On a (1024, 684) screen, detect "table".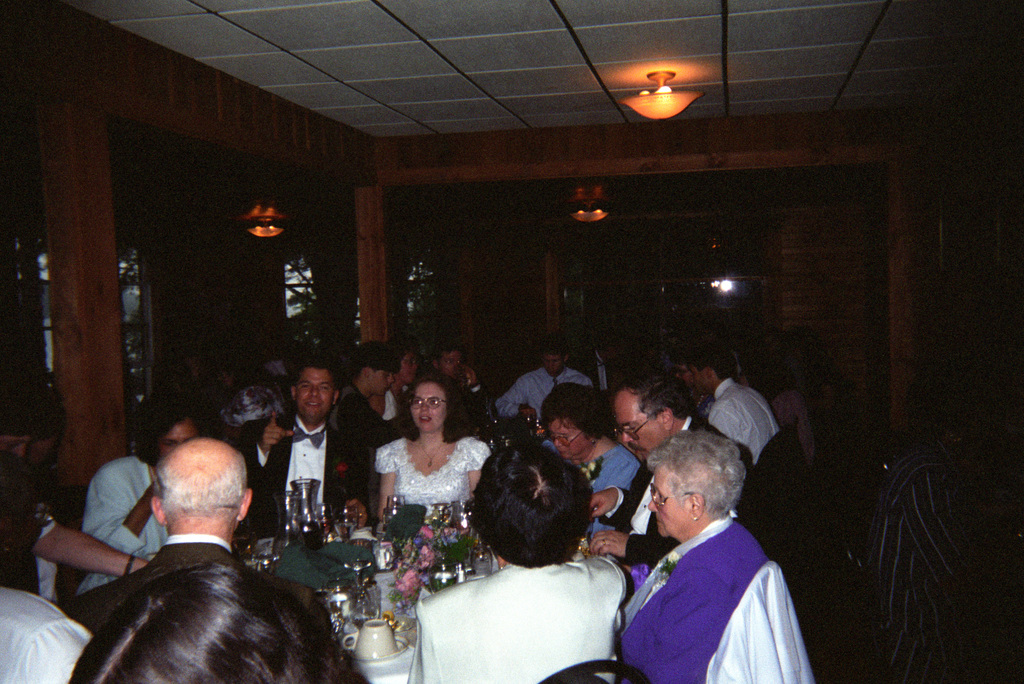
select_region(83, 499, 658, 683).
